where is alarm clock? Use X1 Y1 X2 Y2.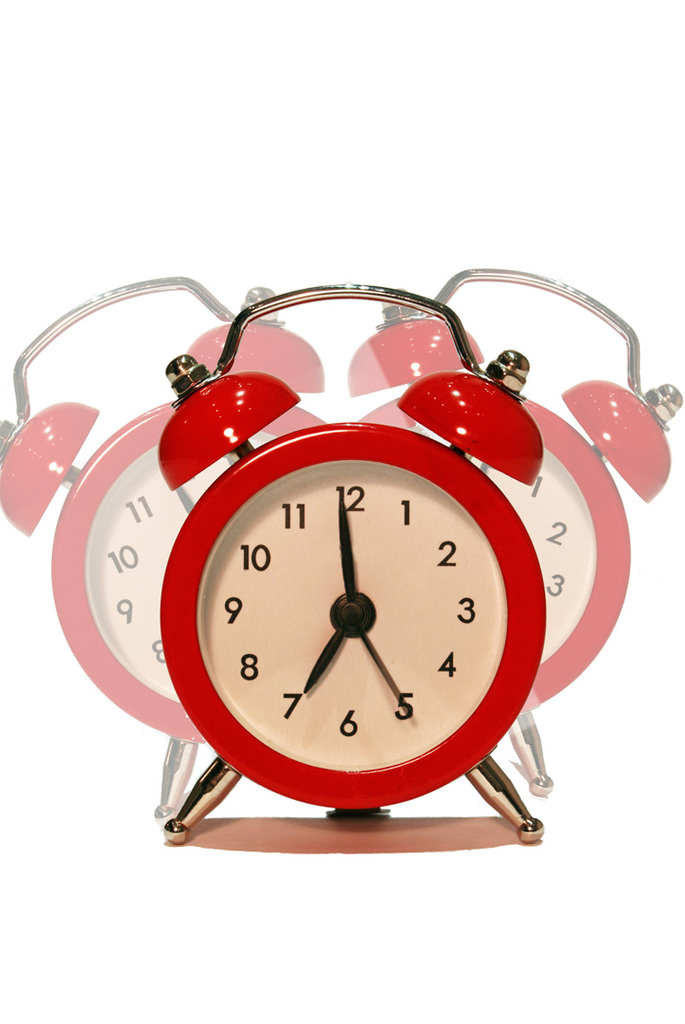
352 257 680 788.
